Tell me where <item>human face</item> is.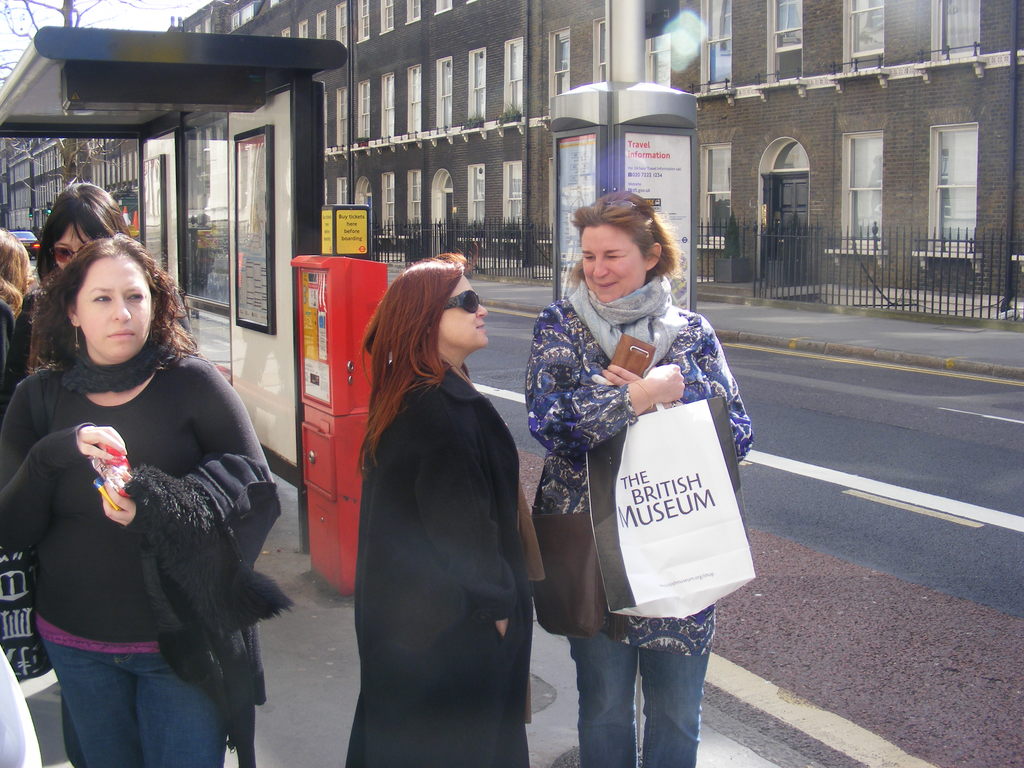
<item>human face</item> is at 437,276,495,352.
